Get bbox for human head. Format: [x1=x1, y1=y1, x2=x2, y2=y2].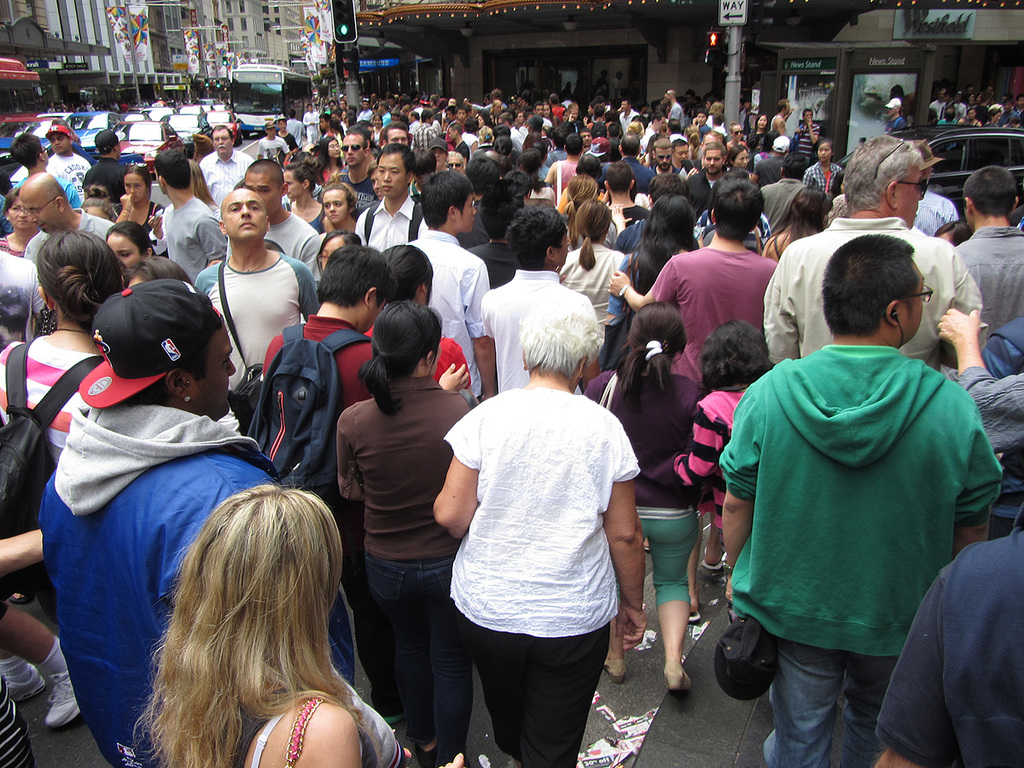
[x1=91, y1=123, x2=119, y2=156].
